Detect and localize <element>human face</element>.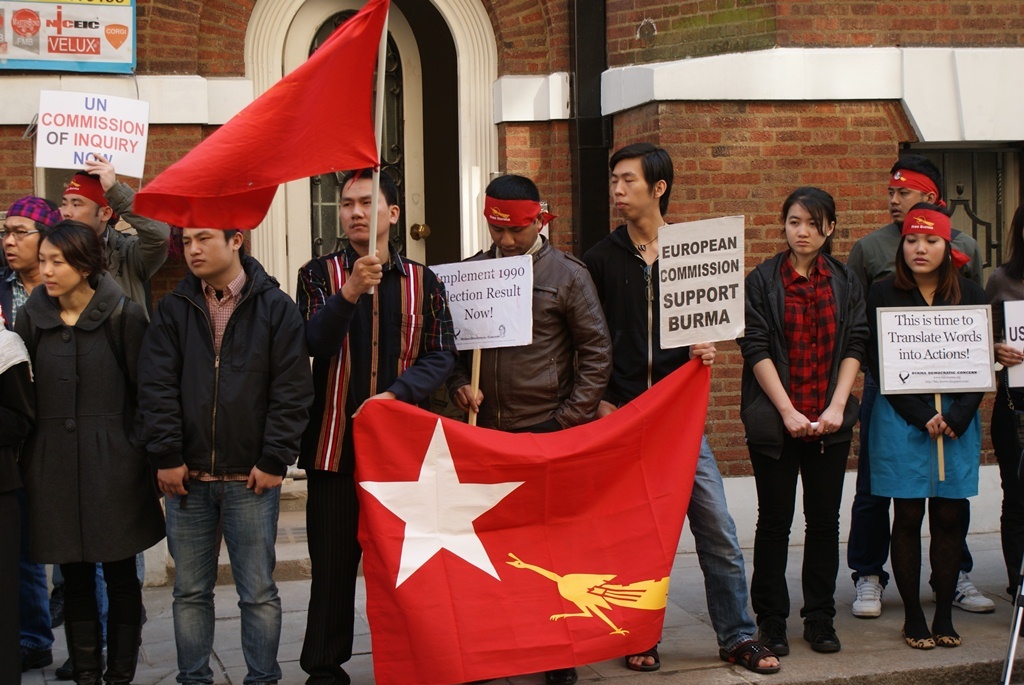
Localized at [x1=607, y1=161, x2=652, y2=220].
